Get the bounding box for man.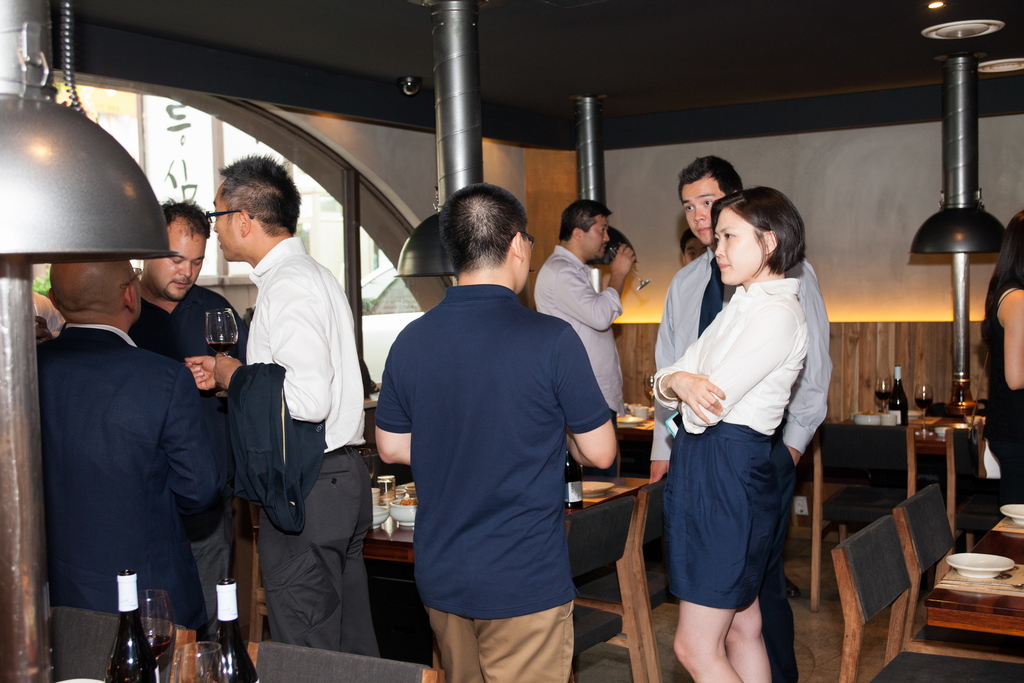
bbox=[532, 195, 637, 480].
